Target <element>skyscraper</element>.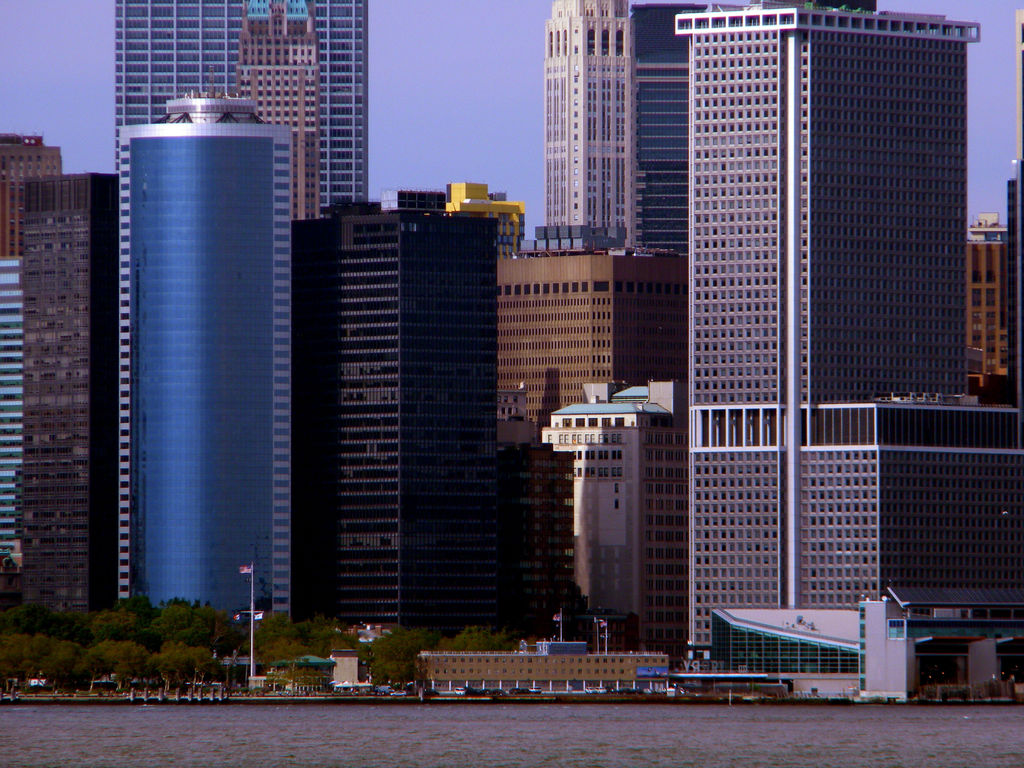
Target region: 13, 176, 120, 621.
